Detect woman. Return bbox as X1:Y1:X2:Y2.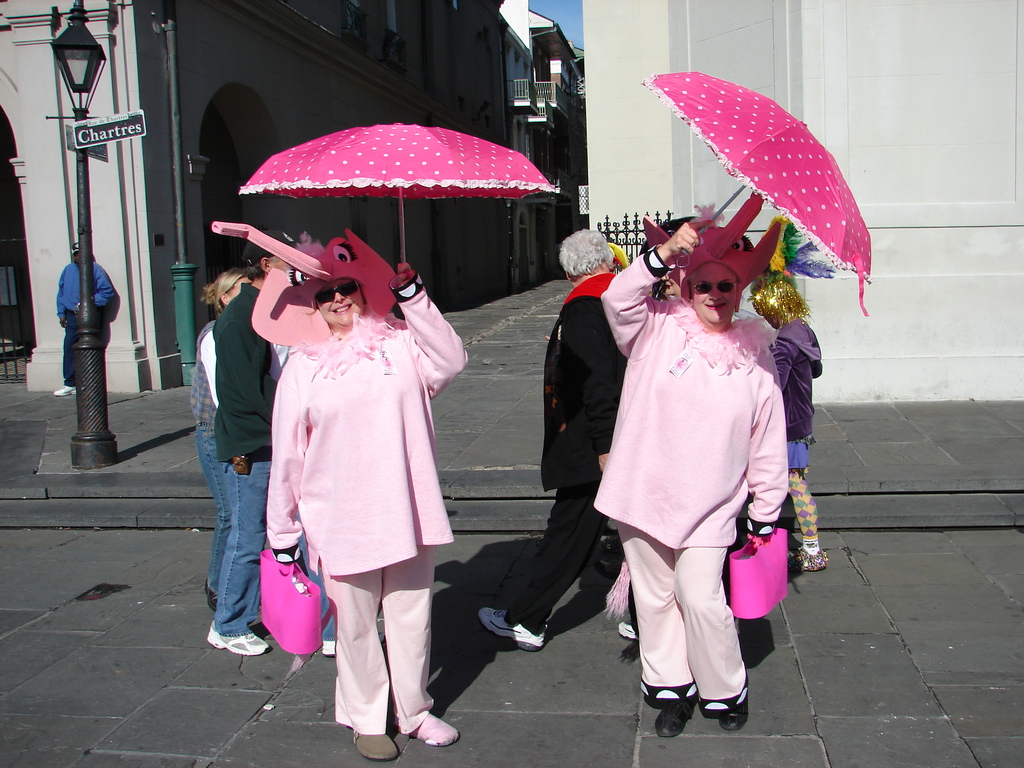
733:269:826:562.
